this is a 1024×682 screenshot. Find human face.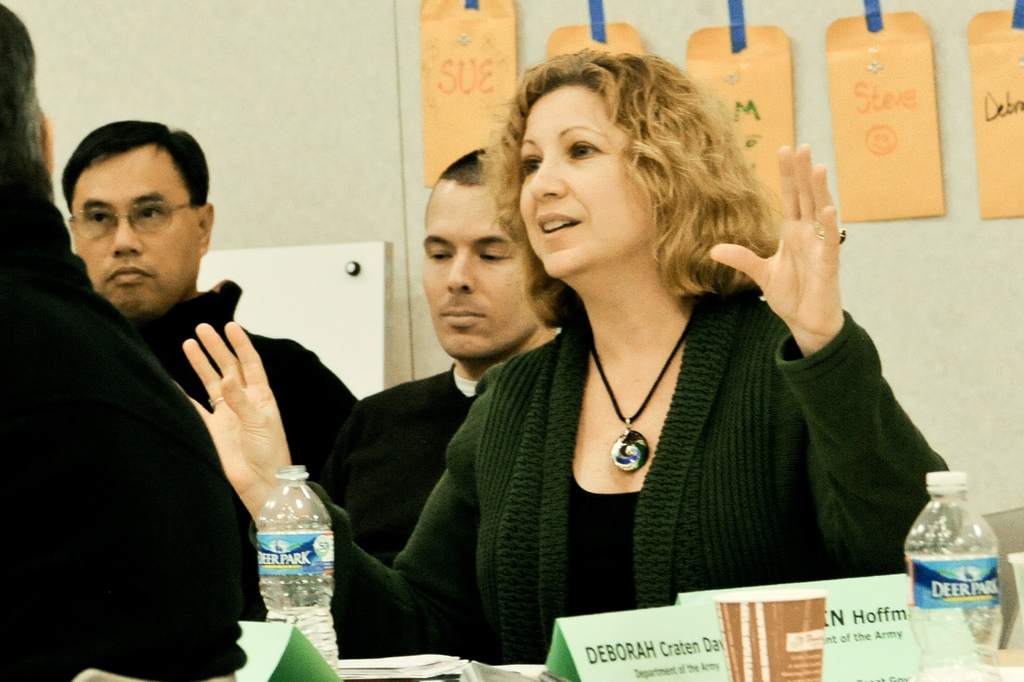
Bounding box: (56,123,214,315).
